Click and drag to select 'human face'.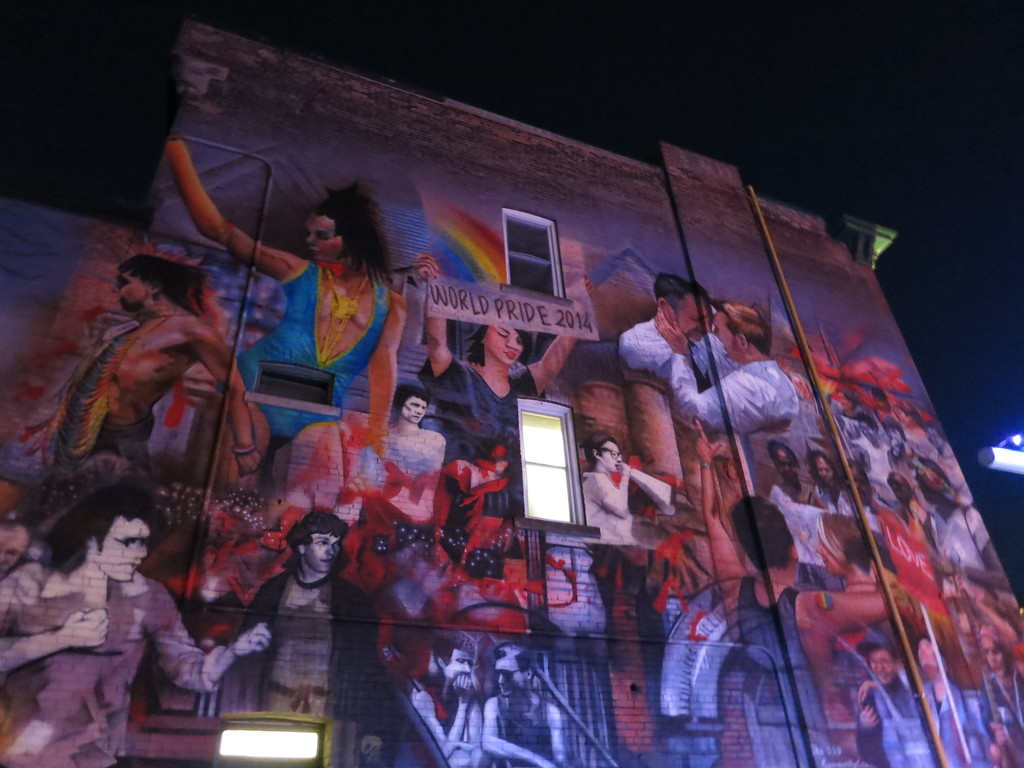
Selection: 489, 650, 529, 699.
